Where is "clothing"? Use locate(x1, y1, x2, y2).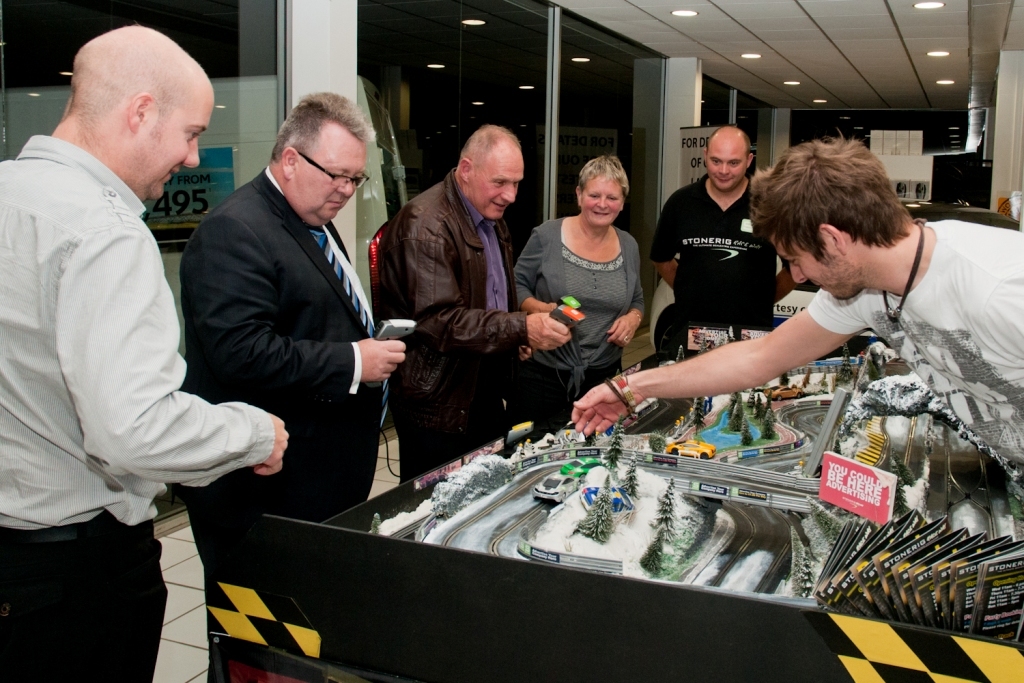
locate(0, 136, 277, 682).
